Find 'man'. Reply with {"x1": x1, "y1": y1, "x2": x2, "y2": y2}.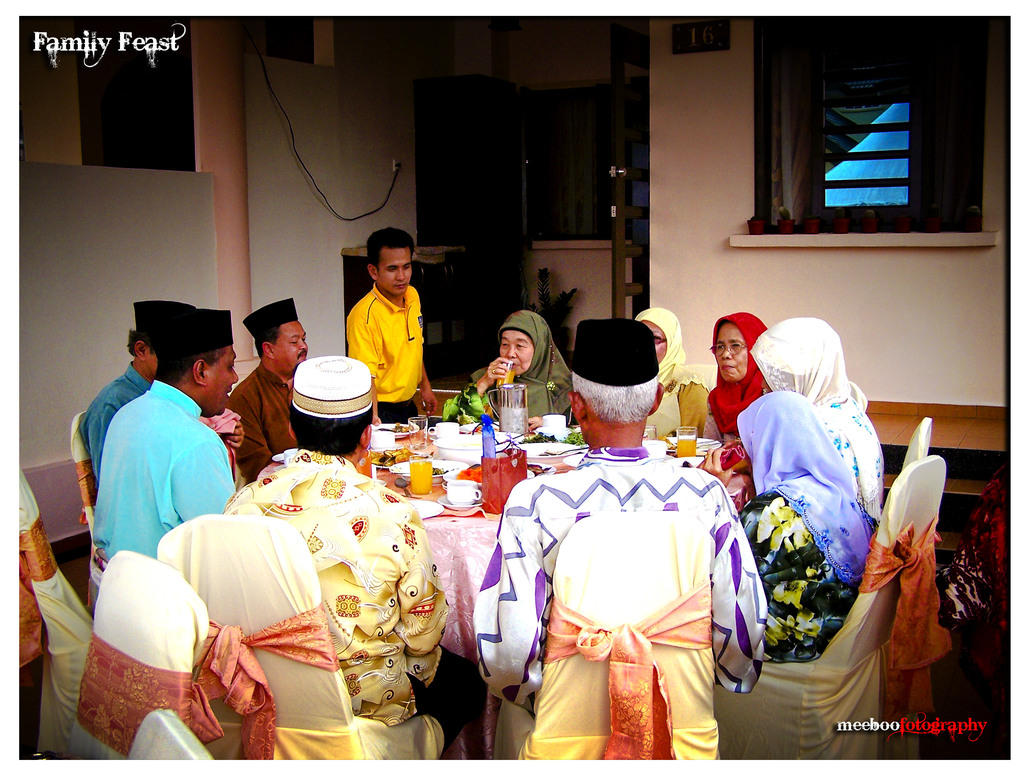
{"x1": 346, "y1": 229, "x2": 435, "y2": 426}.
